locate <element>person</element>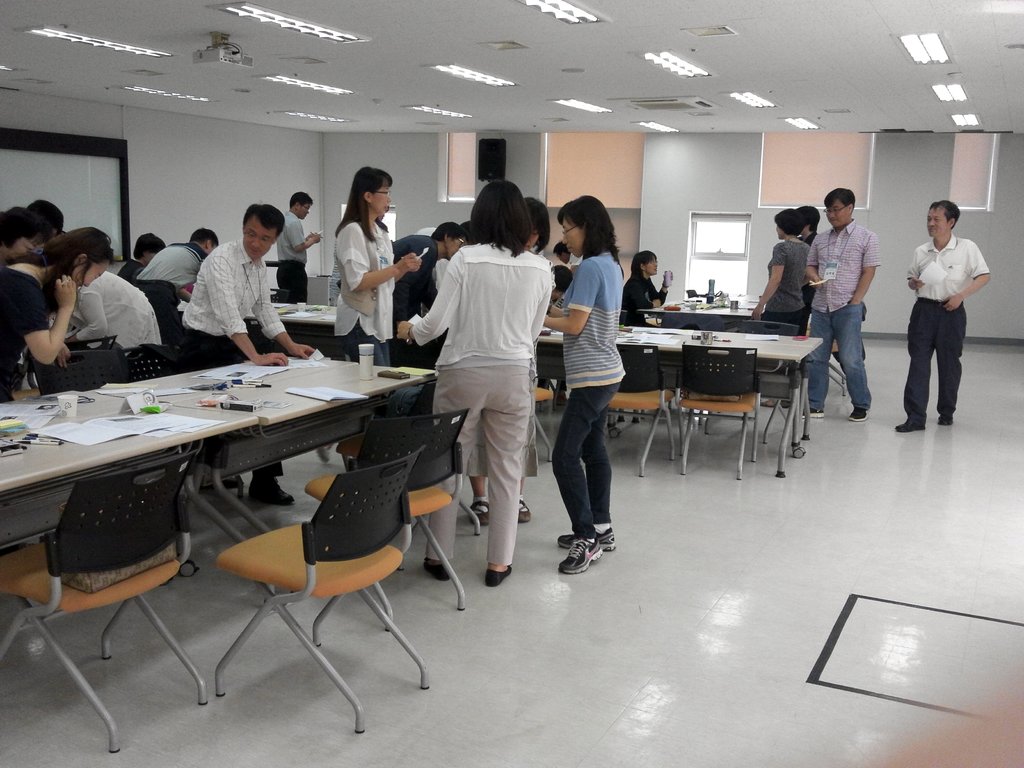
crop(45, 225, 163, 379)
